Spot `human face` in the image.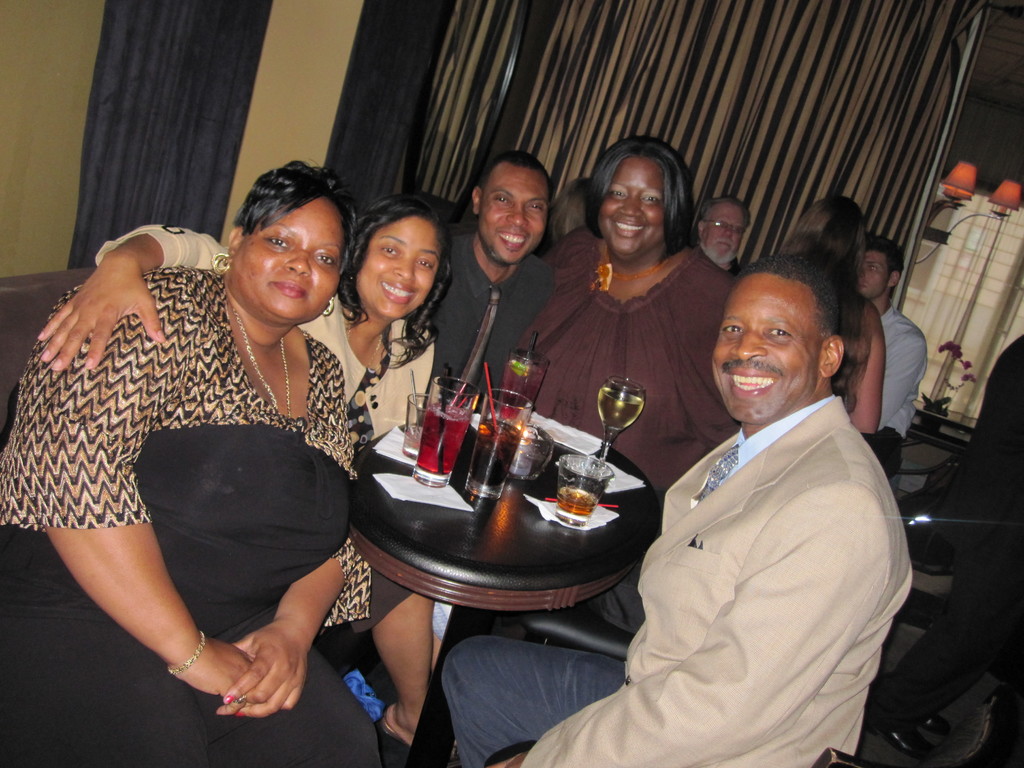
`human face` found at {"x1": 480, "y1": 163, "x2": 550, "y2": 267}.
